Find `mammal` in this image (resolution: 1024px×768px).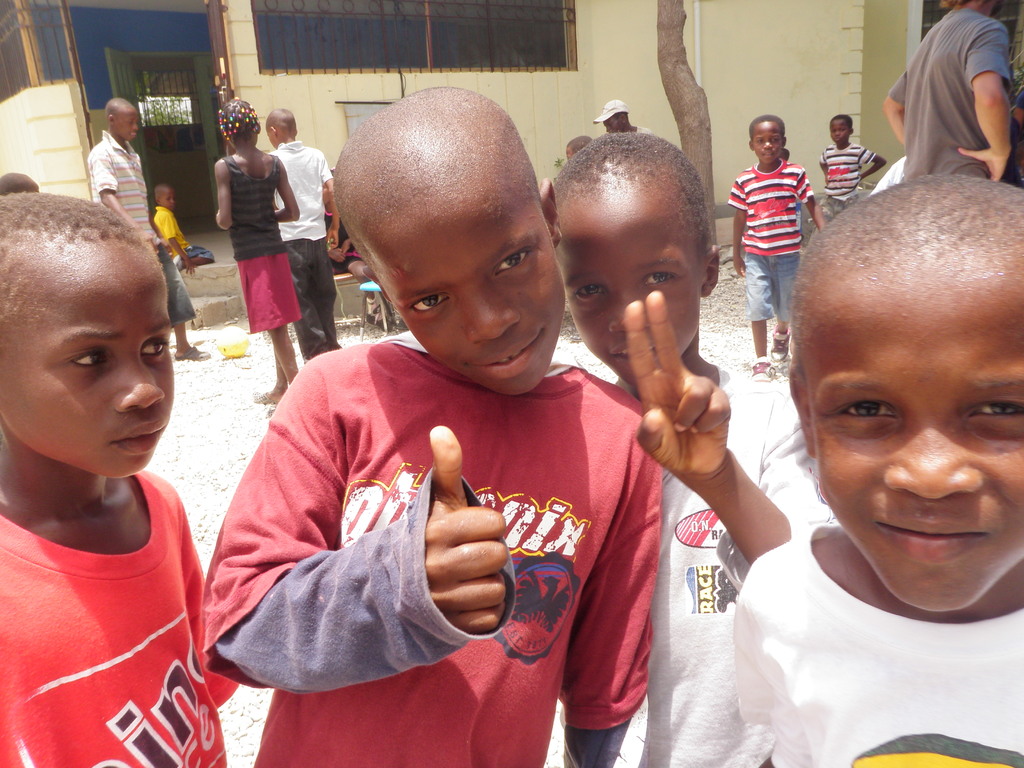
box=[204, 80, 668, 767].
